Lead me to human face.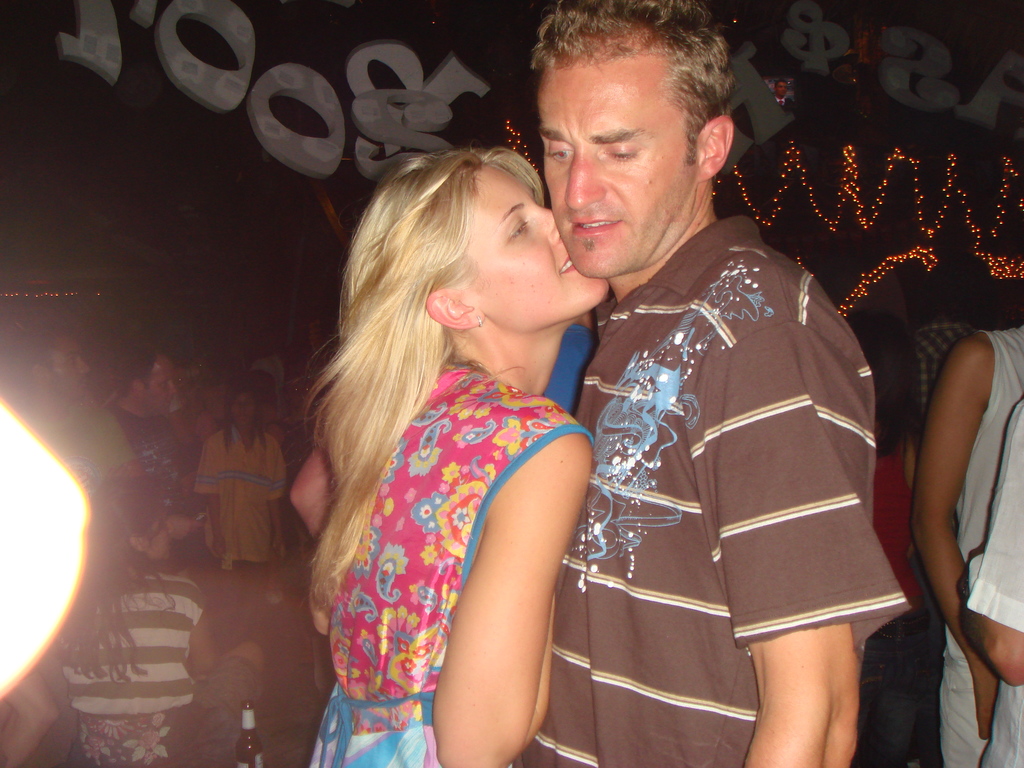
Lead to <box>453,161,611,331</box>.
